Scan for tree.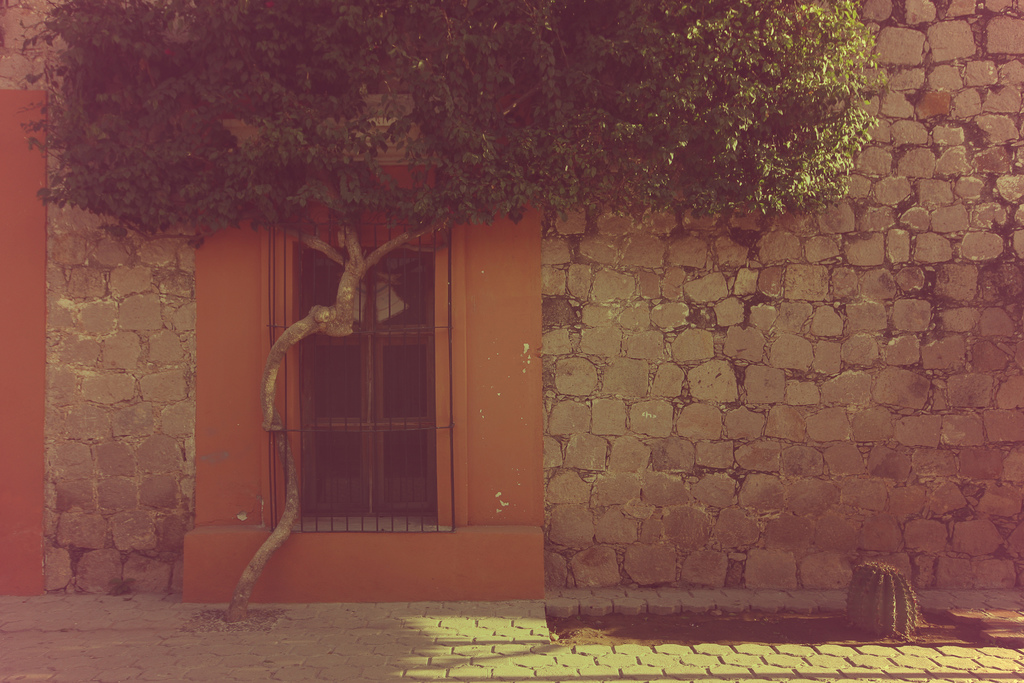
Scan result: 3, 0, 887, 621.
